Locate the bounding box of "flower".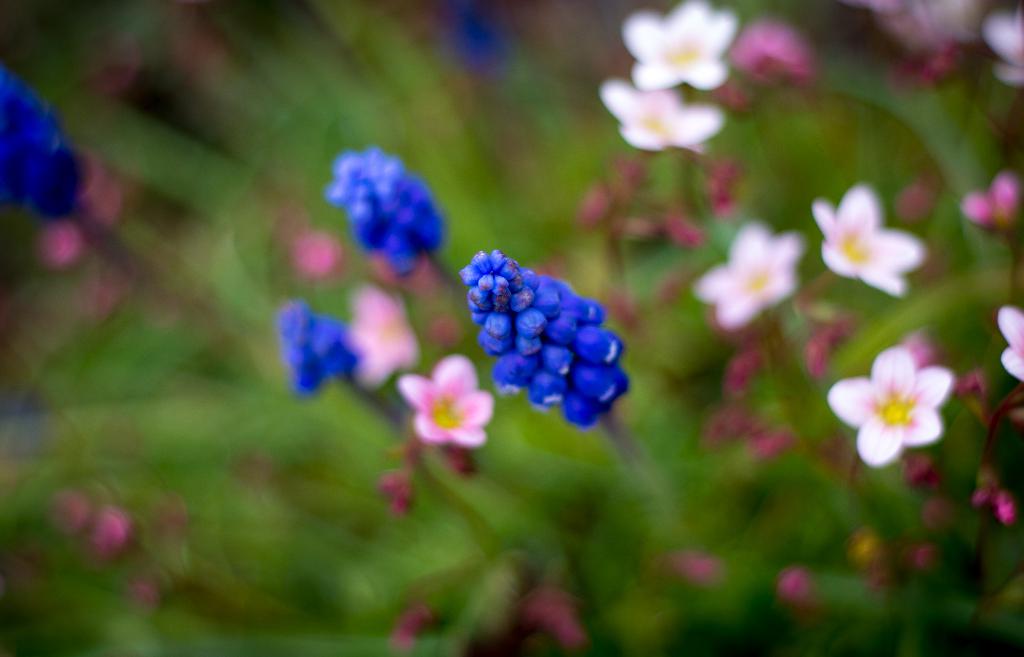
Bounding box: bbox=[609, 77, 727, 162].
